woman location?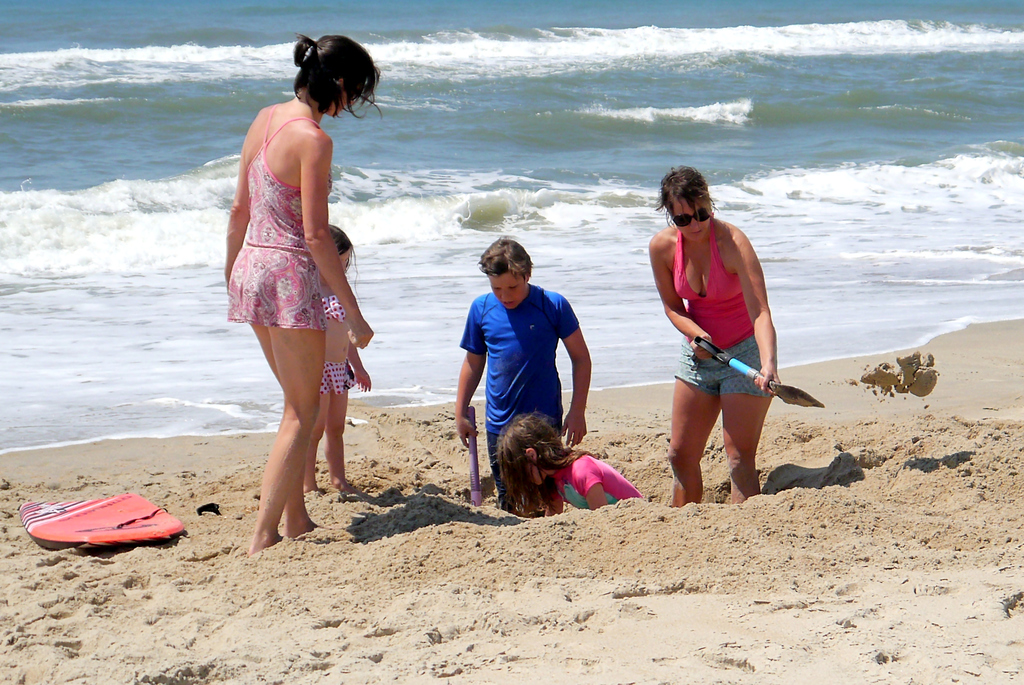
{"x1": 219, "y1": 29, "x2": 383, "y2": 556}
